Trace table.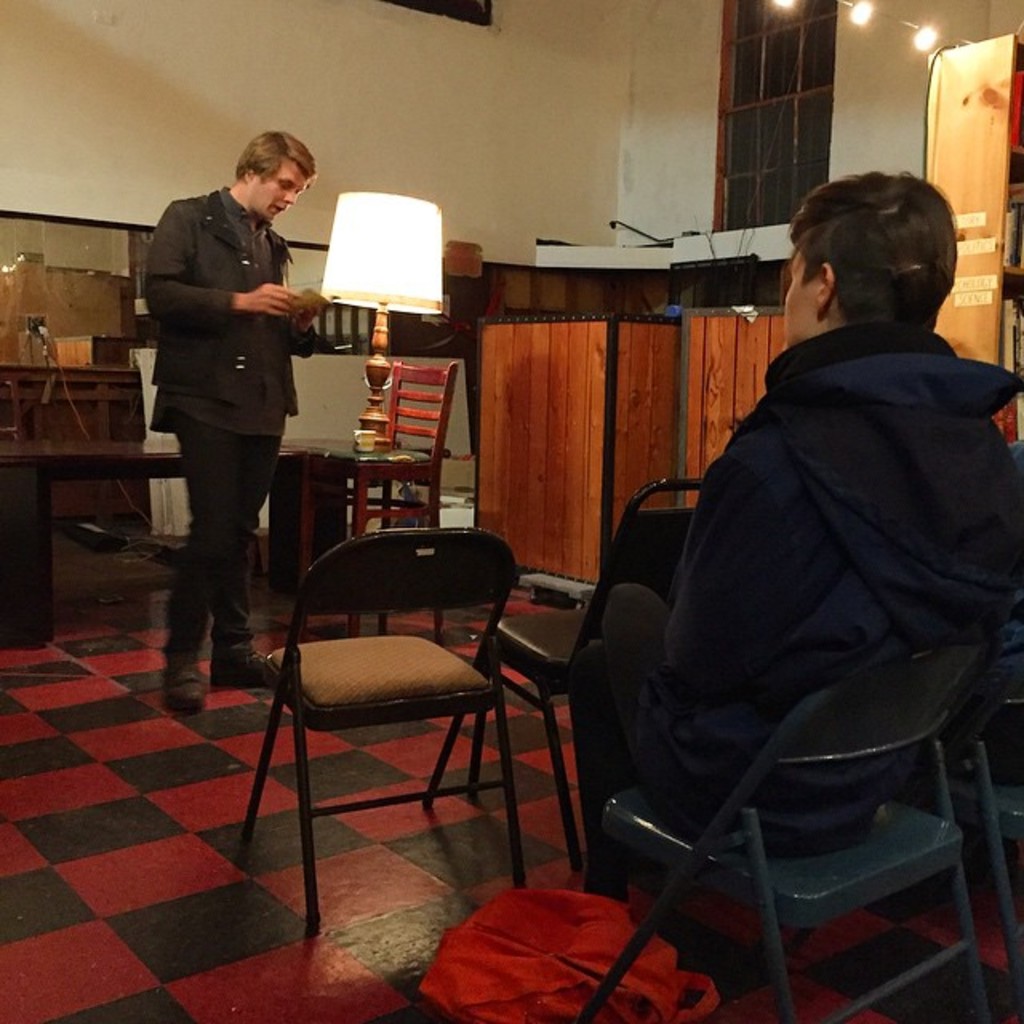
Traced to [left=0, top=453, right=326, bottom=643].
